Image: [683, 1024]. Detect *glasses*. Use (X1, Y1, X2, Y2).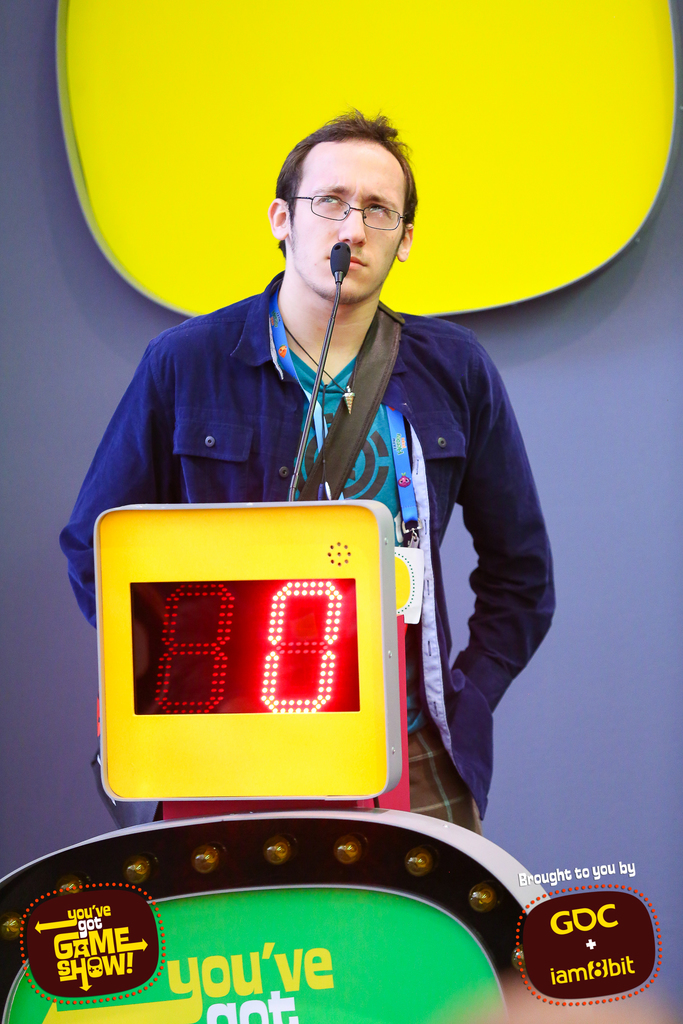
(291, 177, 414, 225).
